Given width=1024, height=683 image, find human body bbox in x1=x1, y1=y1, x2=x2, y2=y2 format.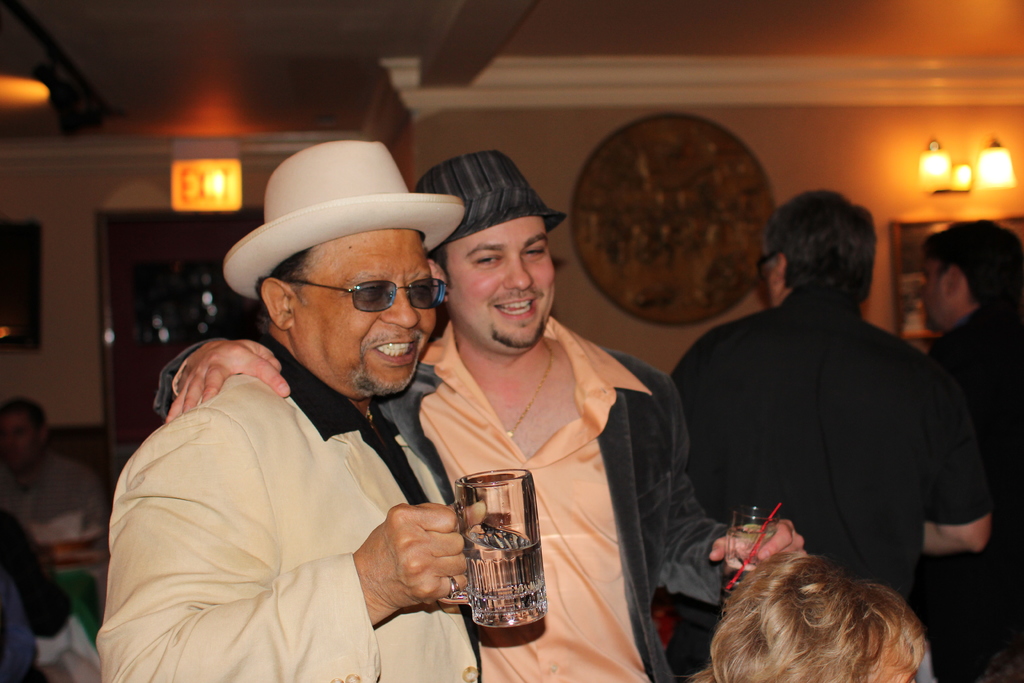
x1=141, y1=150, x2=809, y2=682.
